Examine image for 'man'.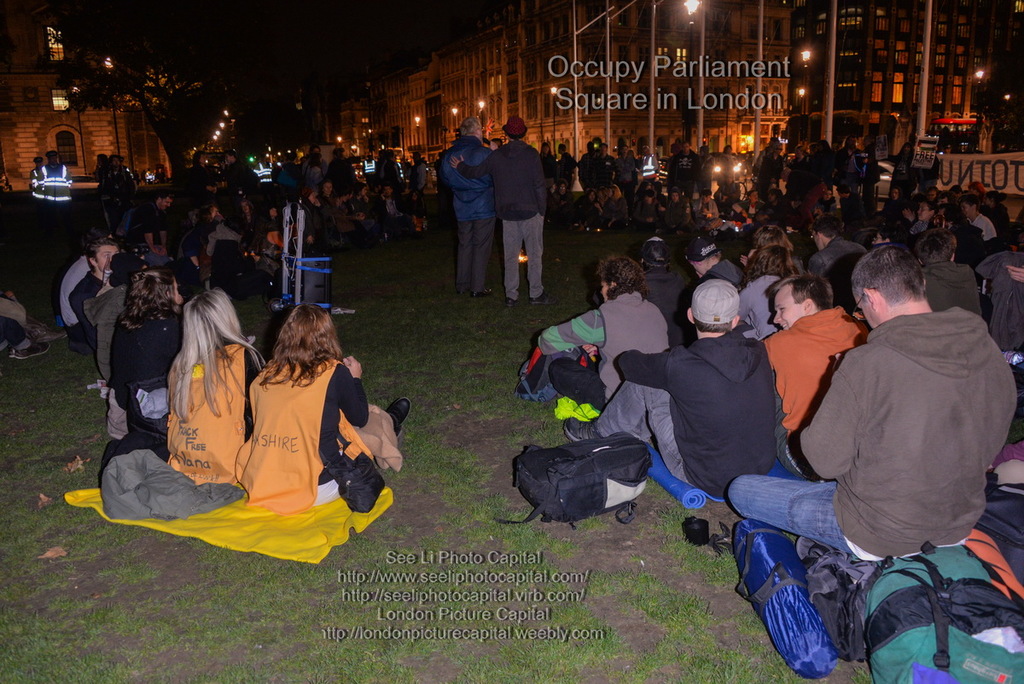
Examination result: [561, 277, 778, 500].
